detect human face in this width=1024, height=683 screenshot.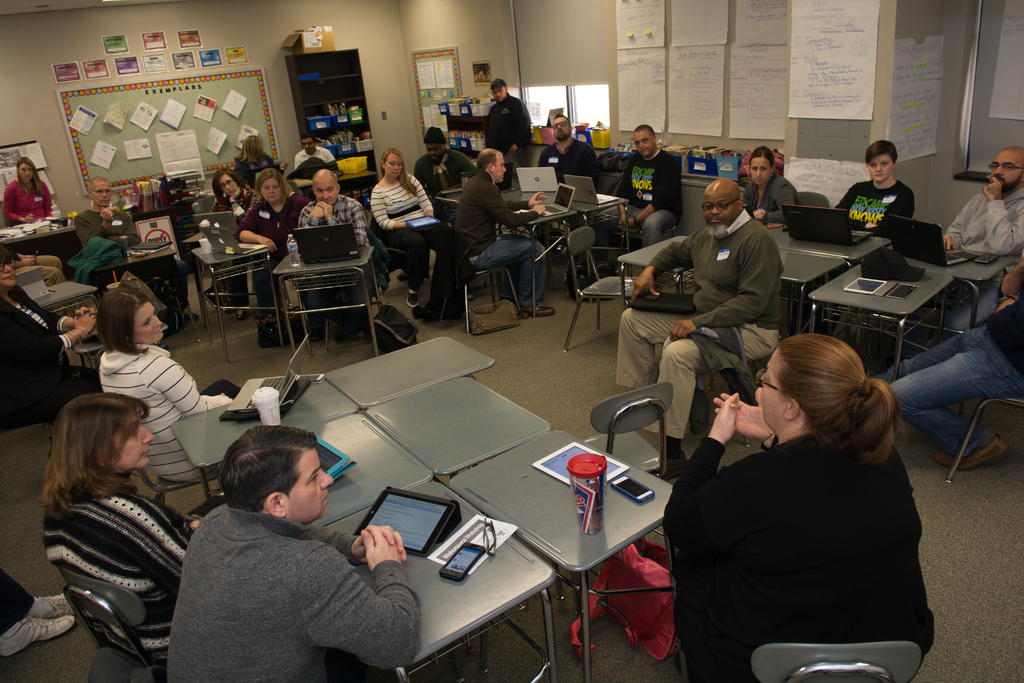
Detection: left=287, top=452, right=336, bottom=520.
